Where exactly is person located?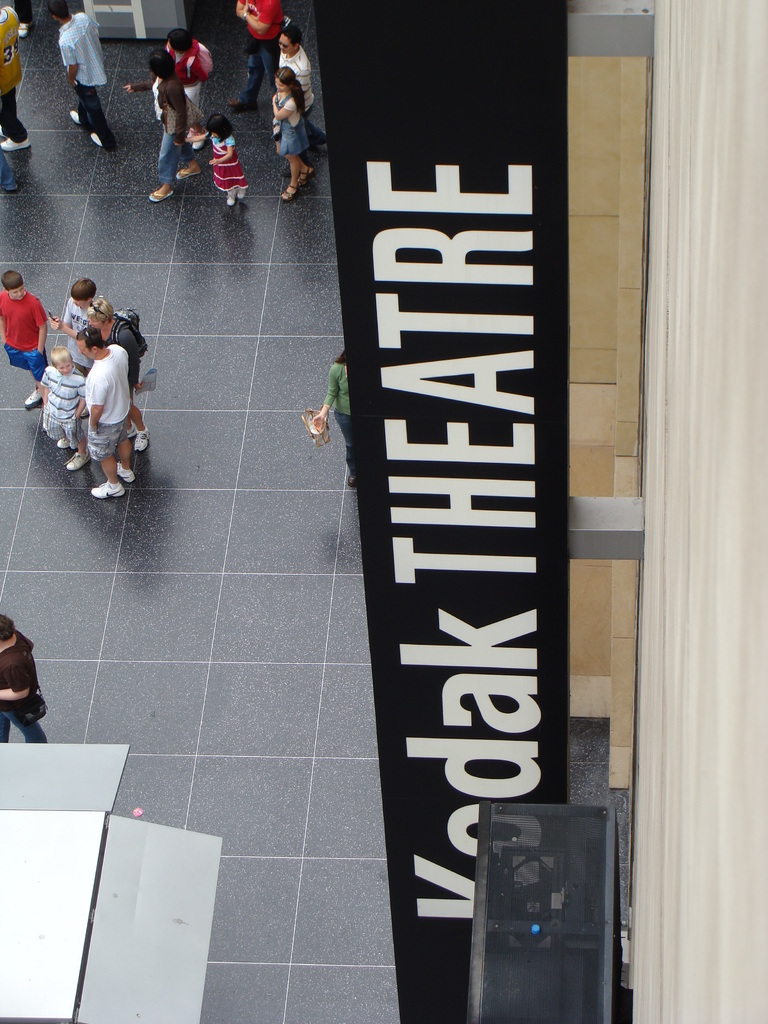
Its bounding box is locate(163, 29, 212, 146).
